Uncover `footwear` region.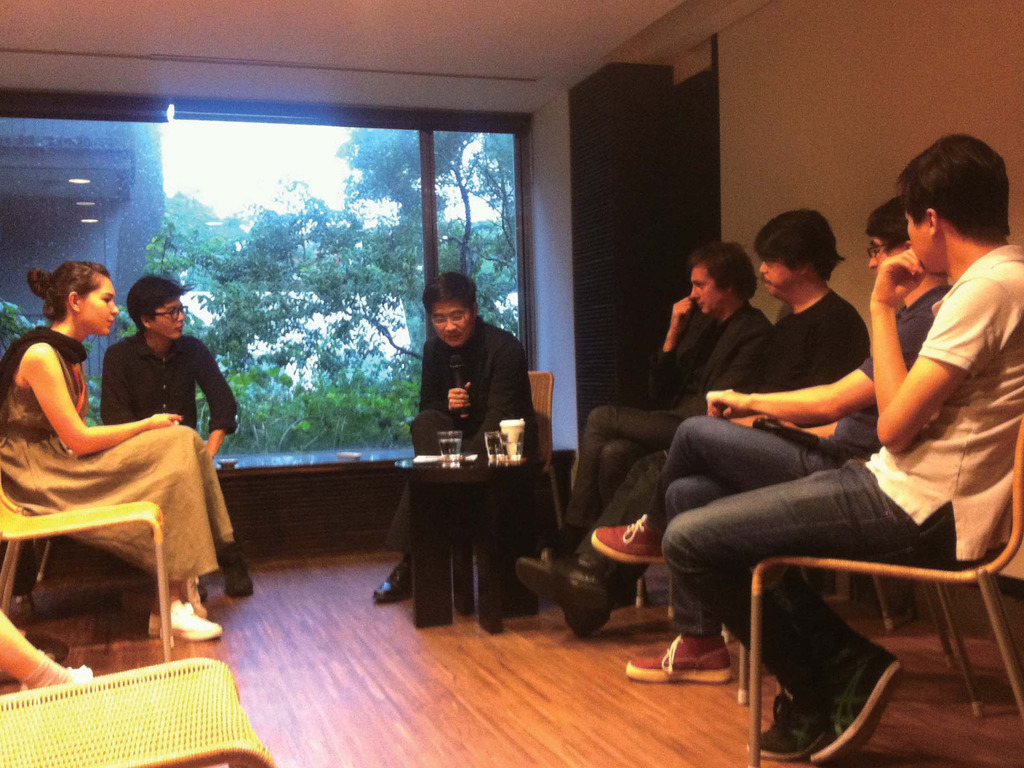
Uncovered: region(745, 644, 844, 755).
